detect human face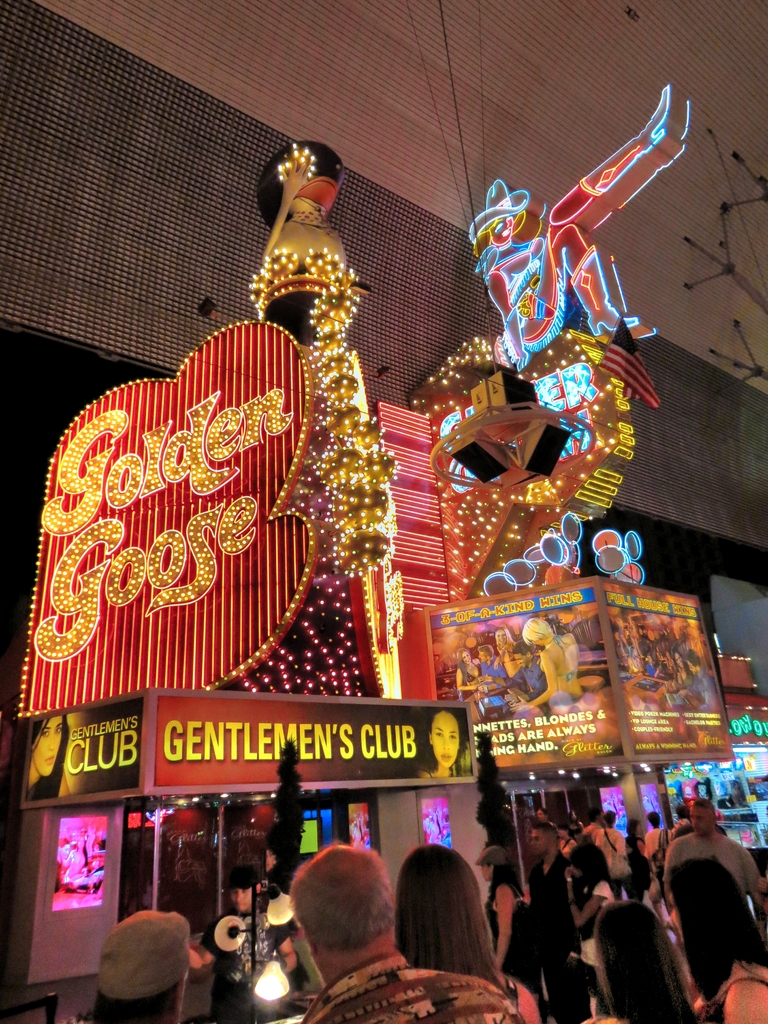
(226,884,254,915)
